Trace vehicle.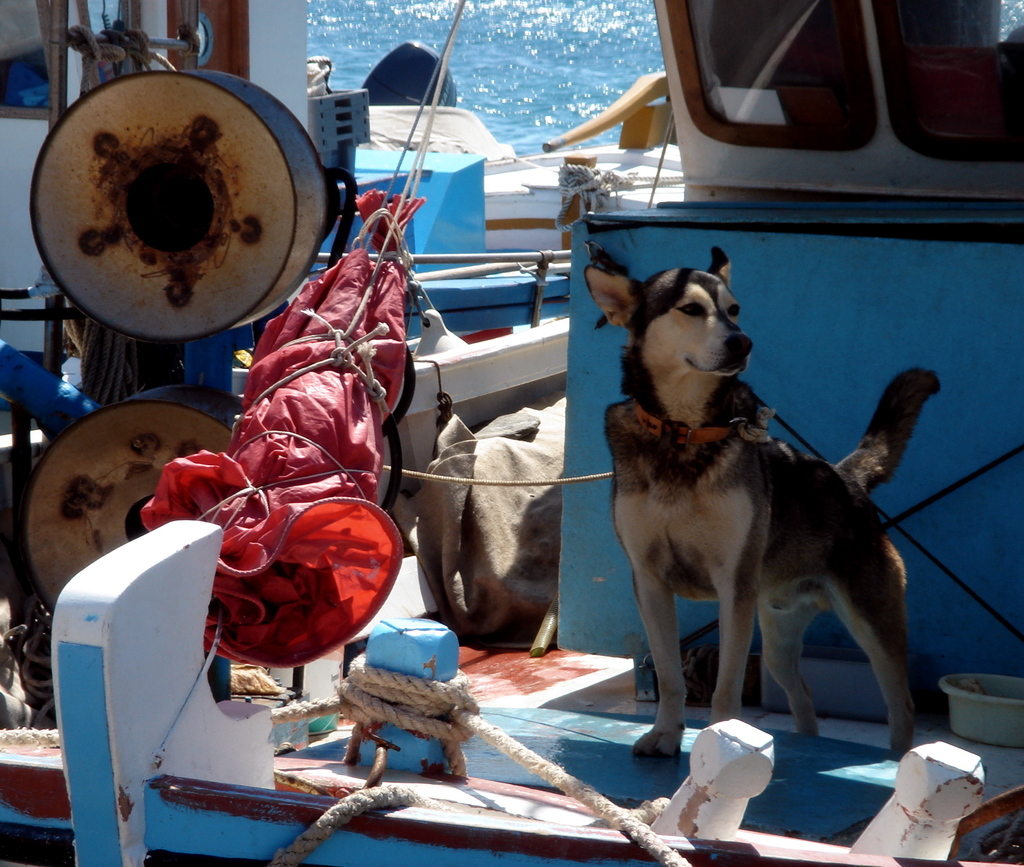
Traced to (0, 0, 1023, 866).
